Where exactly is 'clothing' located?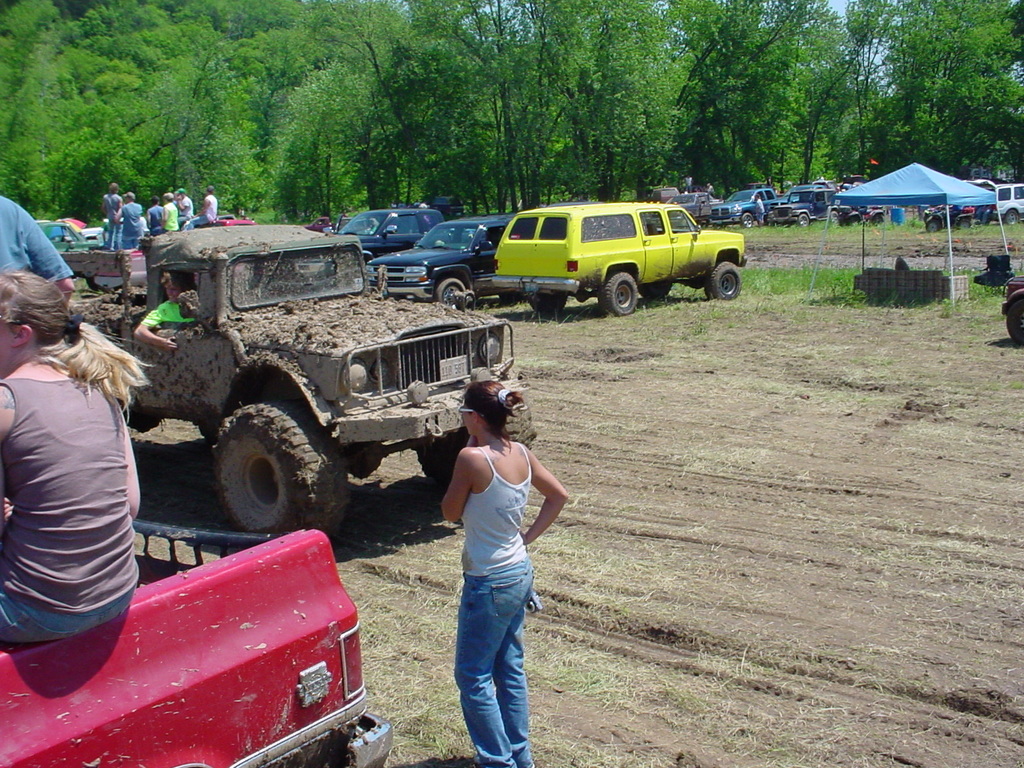
Its bounding box is locate(141, 292, 193, 327).
